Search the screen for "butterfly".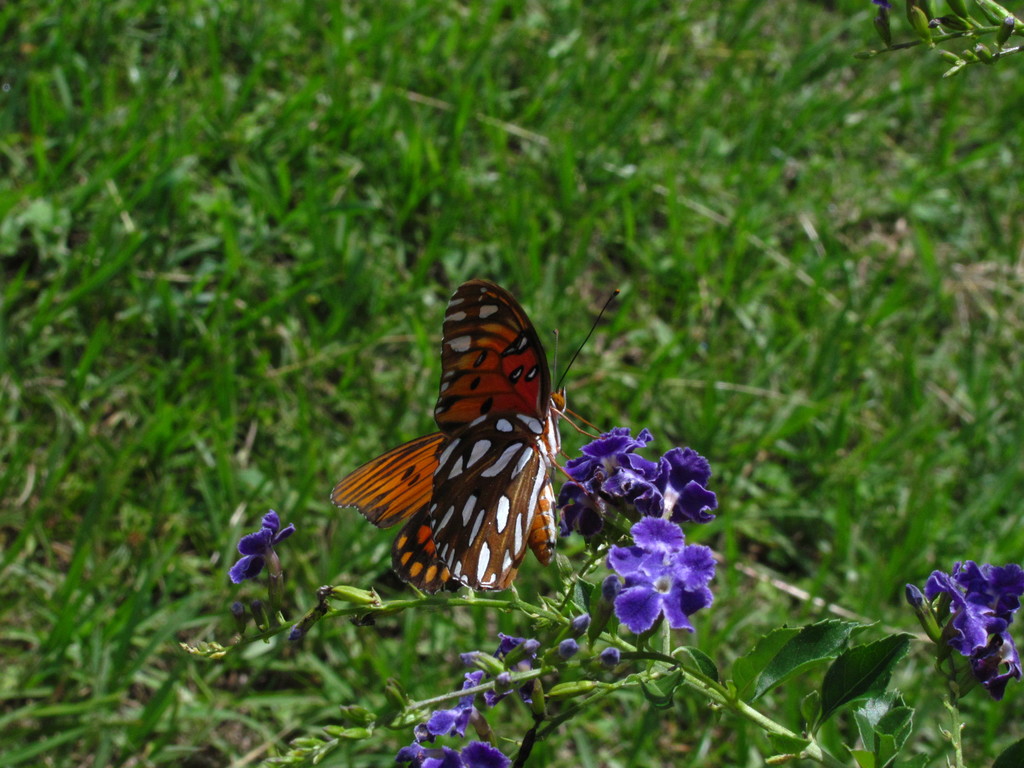
Found at <bbox>324, 276, 621, 600</bbox>.
